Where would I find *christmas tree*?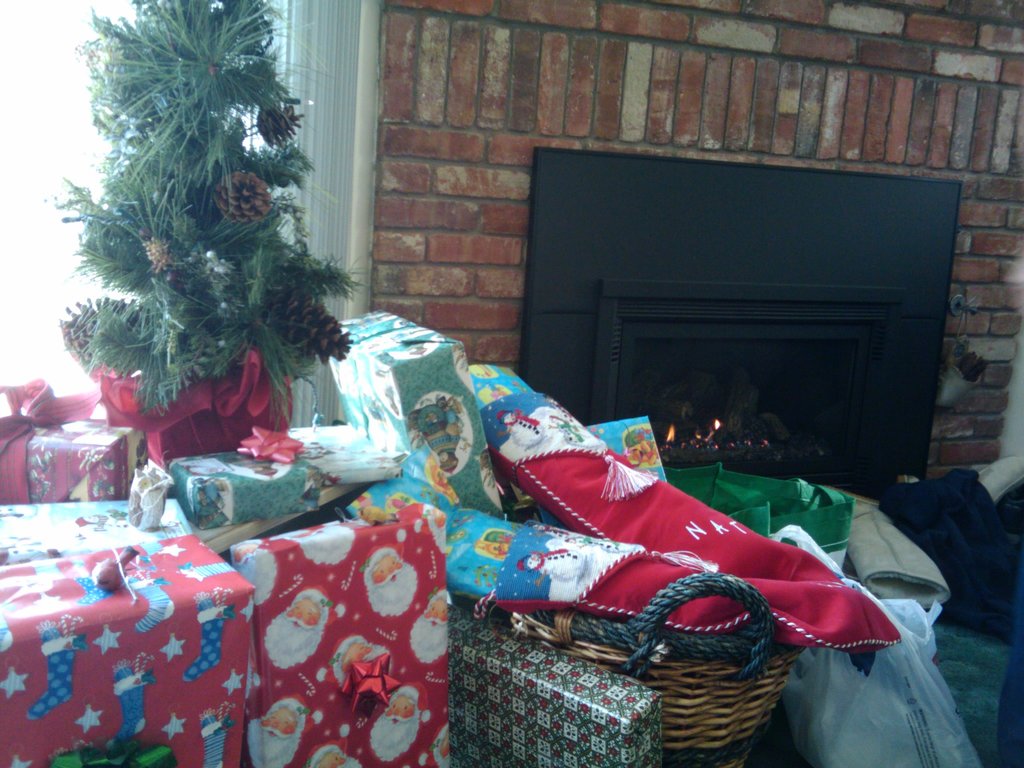
At (left=45, top=0, right=369, bottom=445).
